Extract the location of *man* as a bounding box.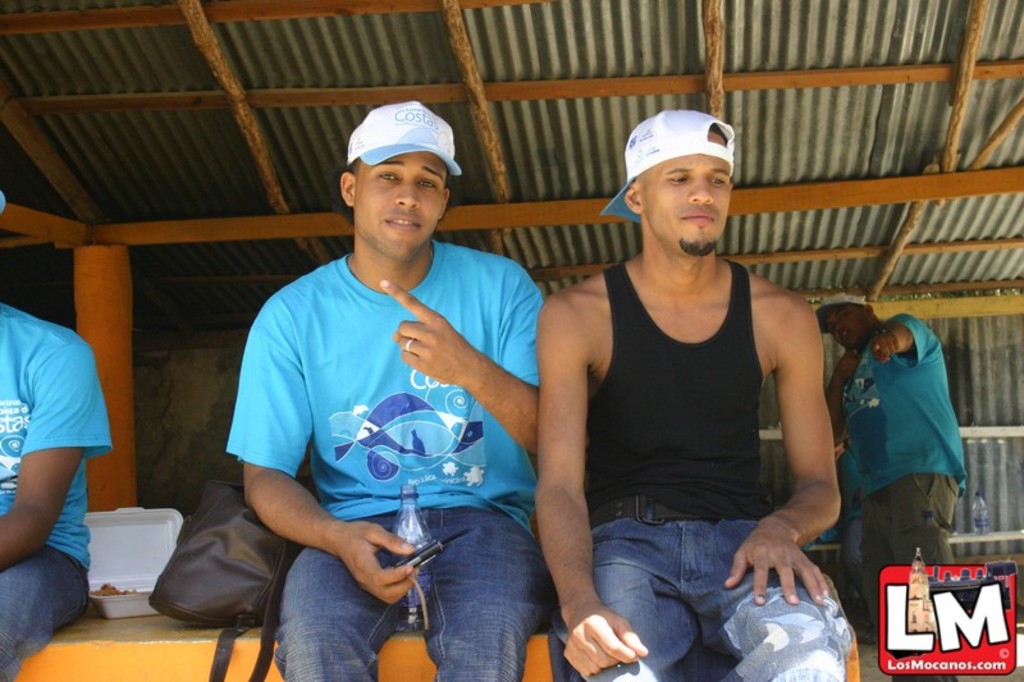
crop(526, 101, 847, 681).
